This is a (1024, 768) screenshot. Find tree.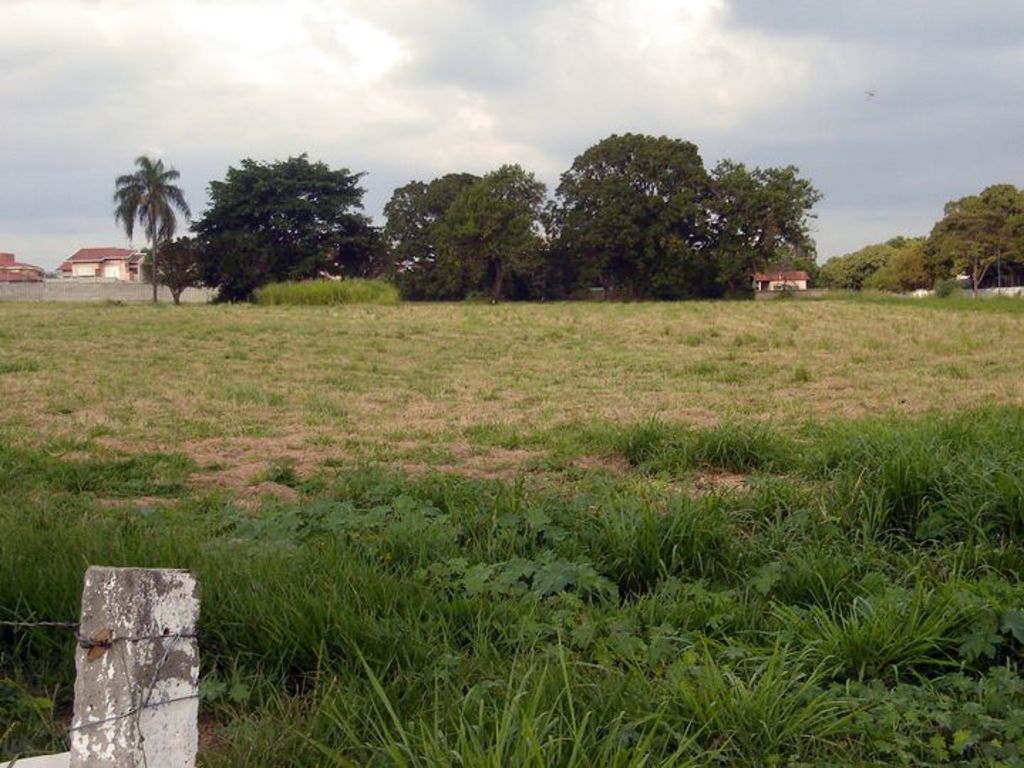
Bounding box: x1=112 y1=149 x2=193 y2=302.
